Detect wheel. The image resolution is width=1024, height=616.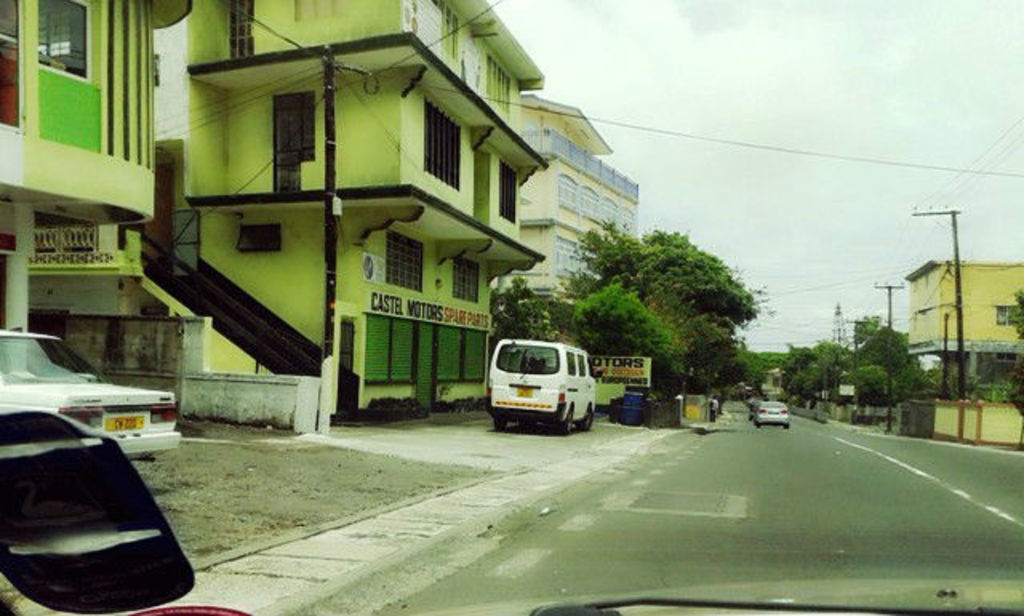
l=578, t=411, r=592, b=434.
